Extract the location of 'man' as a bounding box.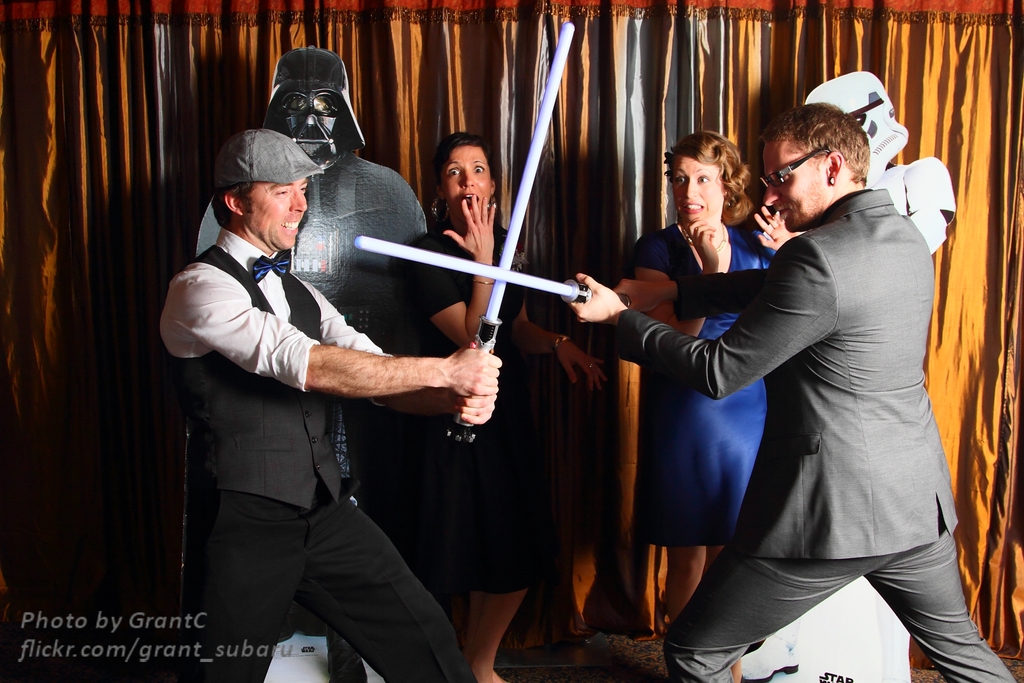
left=157, top=127, right=504, bottom=682.
